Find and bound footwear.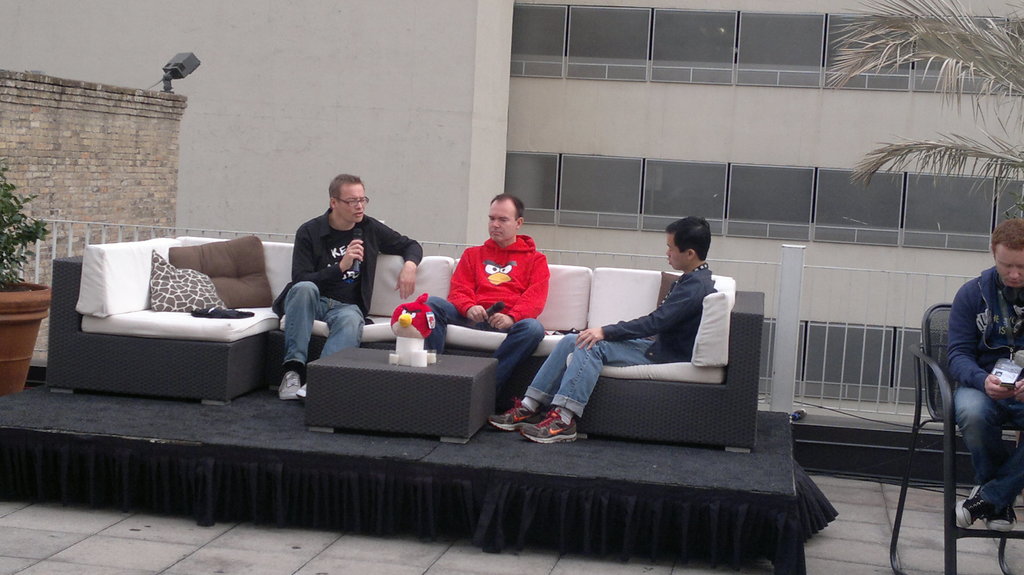
Bound: x1=488 y1=400 x2=541 y2=434.
